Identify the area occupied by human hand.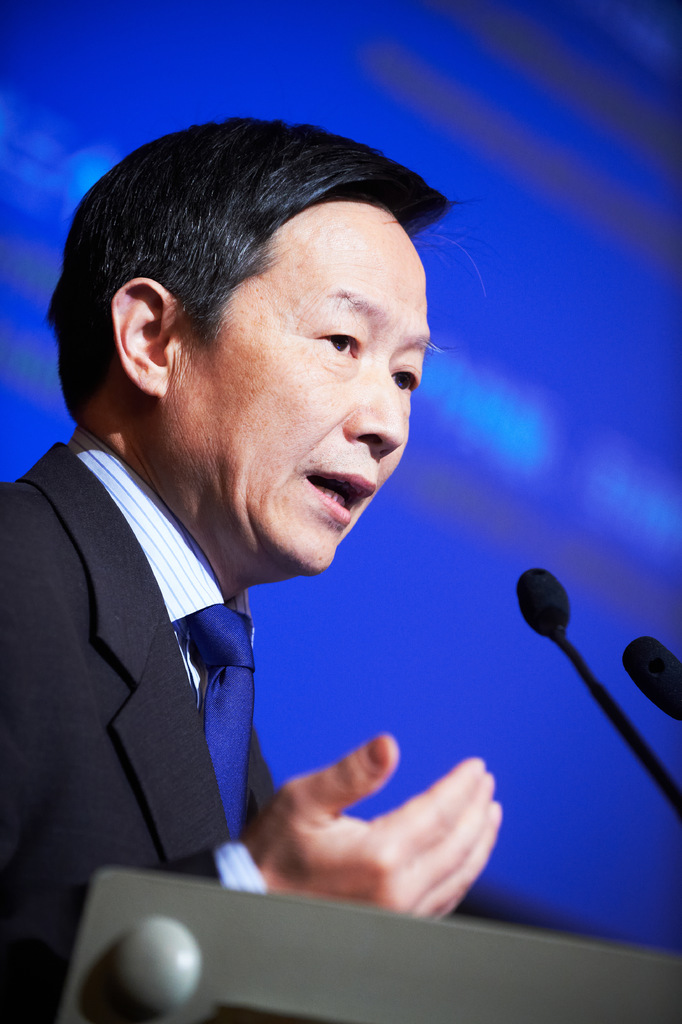
Area: x1=198, y1=746, x2=528, y2=931.
